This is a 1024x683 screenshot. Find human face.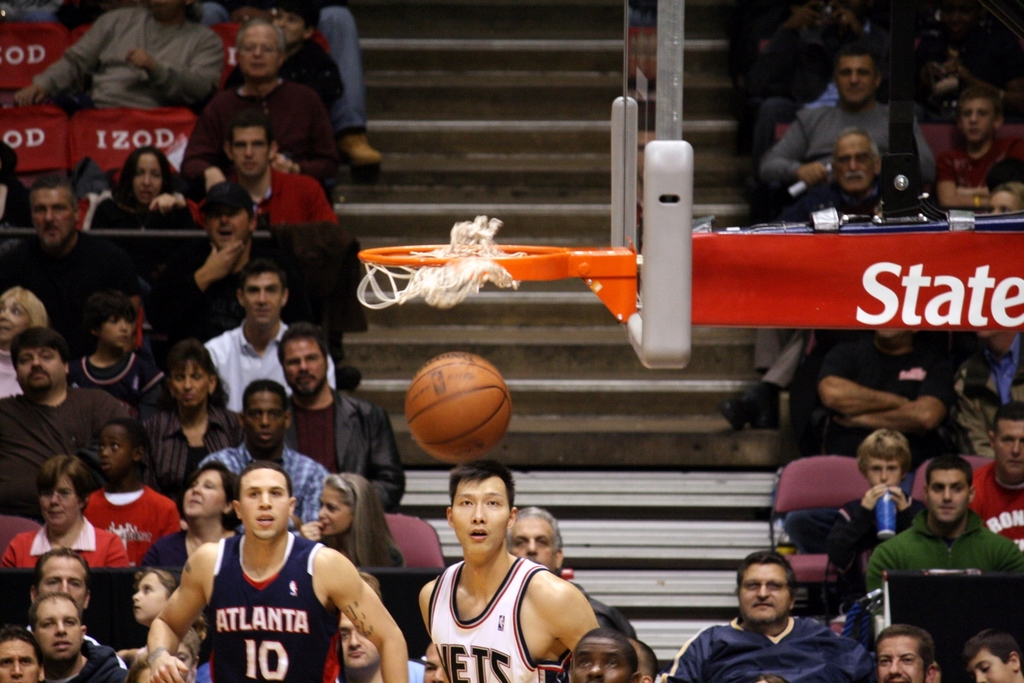
Bounding box: bbox(209, 196, 253, 241).
